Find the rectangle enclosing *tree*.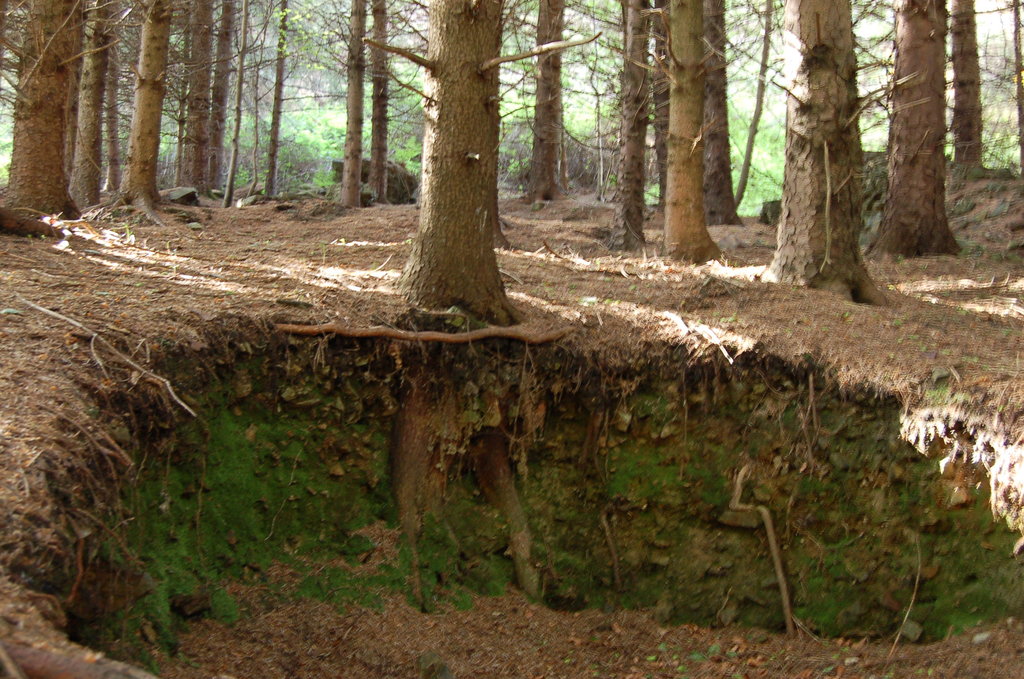
region(282, 0, 372, 202).
